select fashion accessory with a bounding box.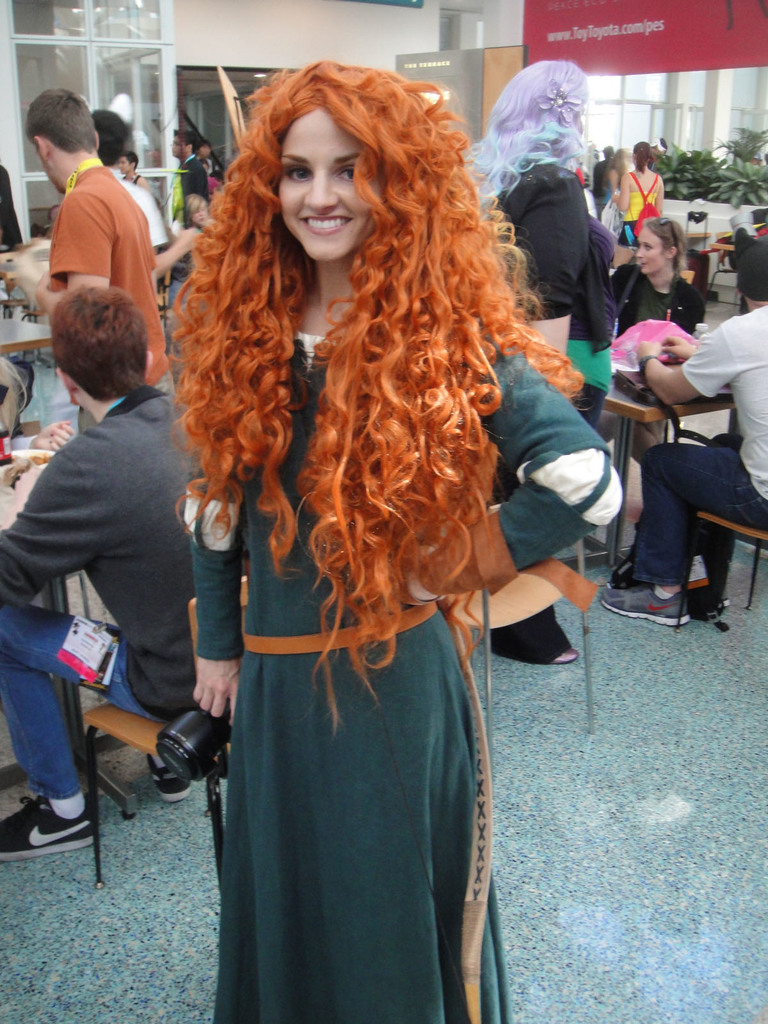
(655, 583, 675, 599).
